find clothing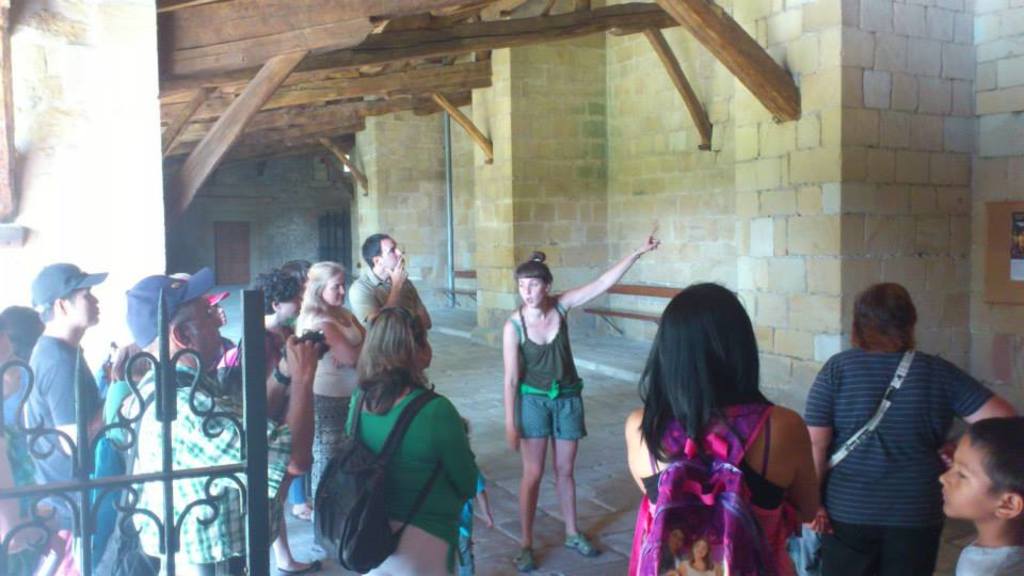
{"x1": 784, "y1": 517, "x2": 820, "y2": 575}
